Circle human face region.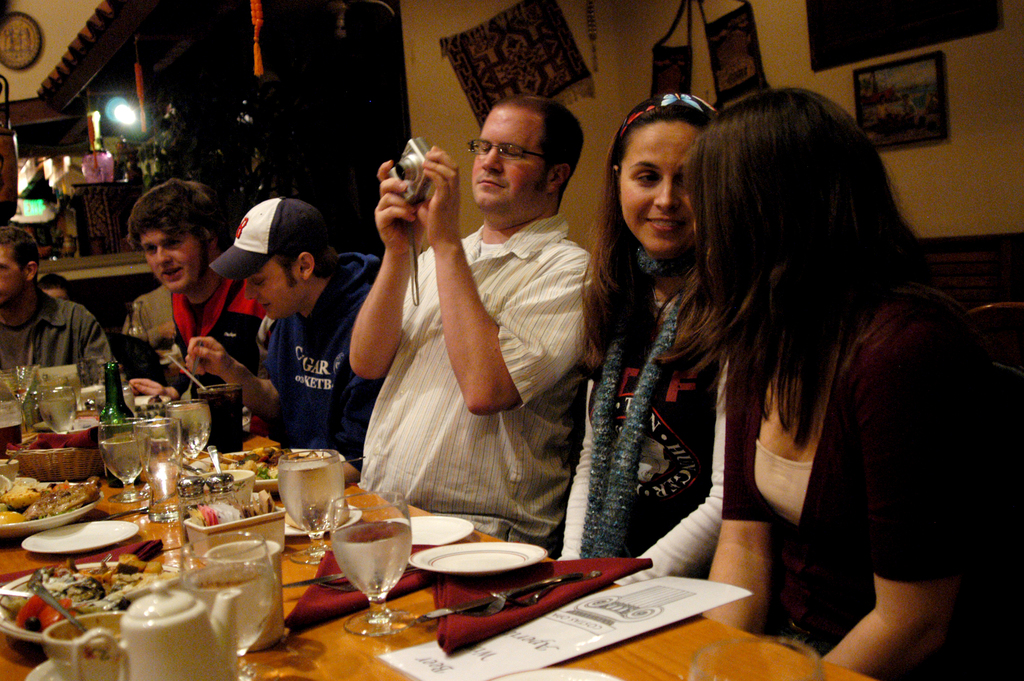
Region: box(618, 116, 703, 258).
